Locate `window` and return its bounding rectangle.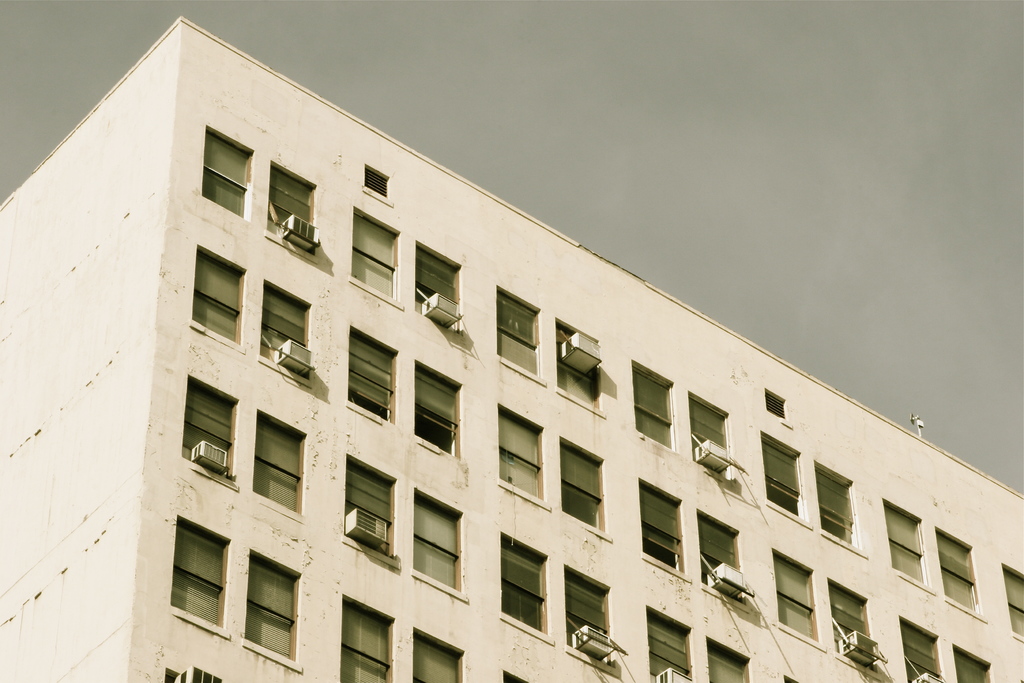
detection(773, 547, 820, 643).
